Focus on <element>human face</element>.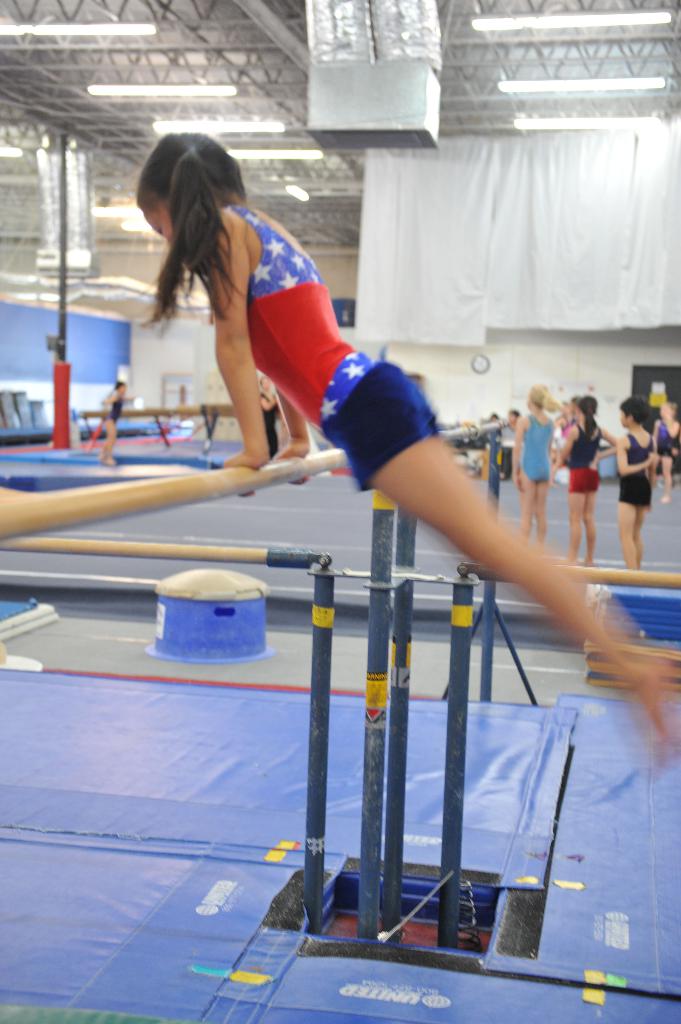
Focused at (x1=135, y1=198, x2=175, y2=251).
